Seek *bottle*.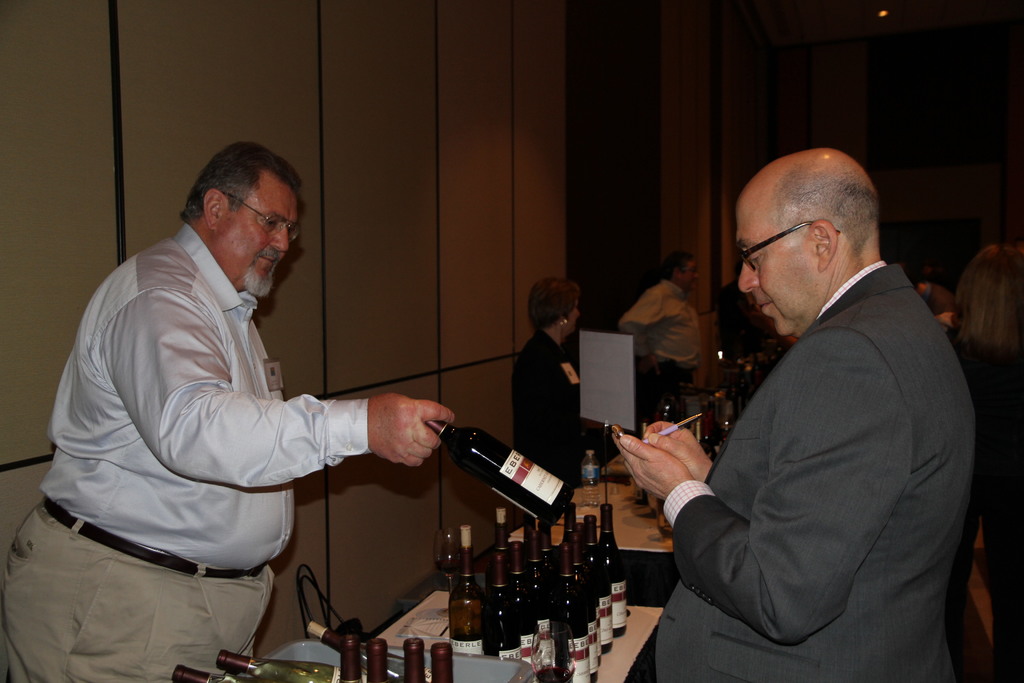
x1=365 y1=638 x2=388 y2=682.
